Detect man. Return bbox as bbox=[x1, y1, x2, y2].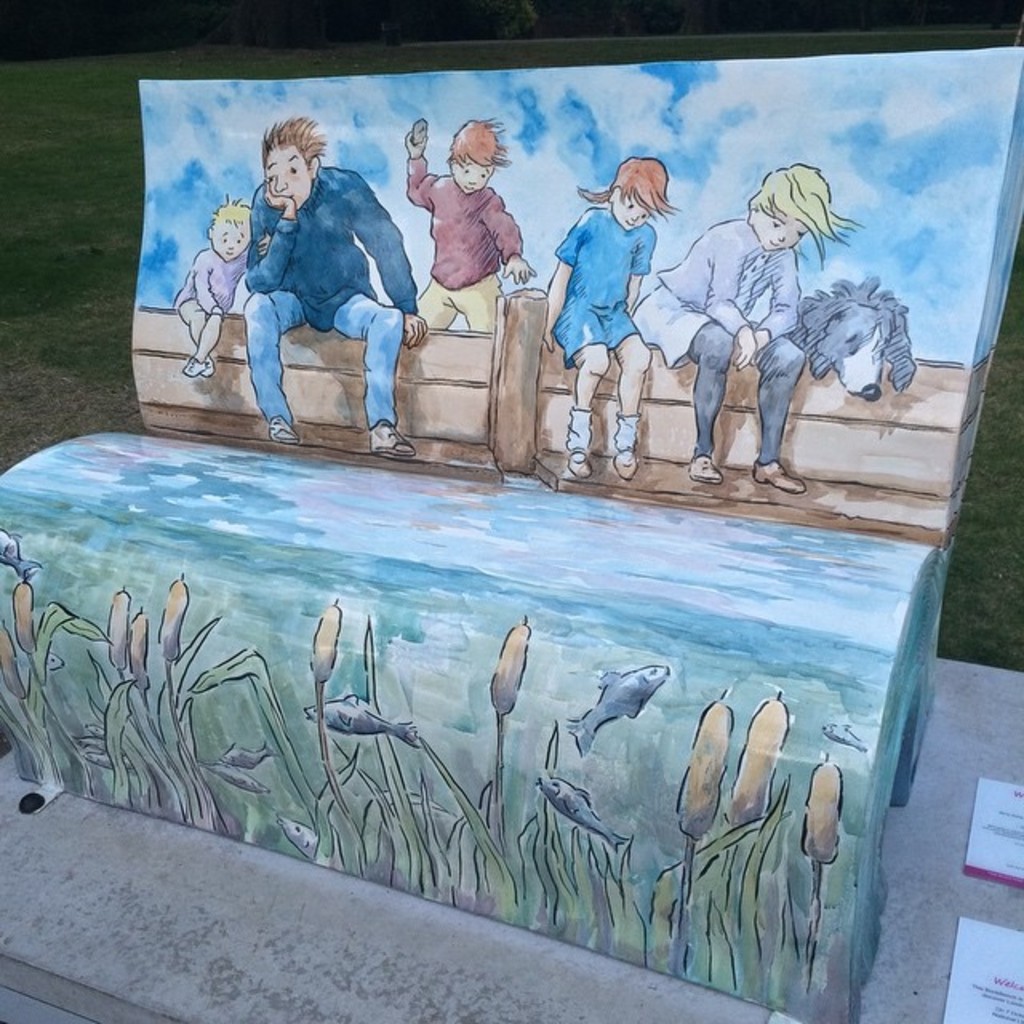
bbox=[206, 117, 448, 464].
